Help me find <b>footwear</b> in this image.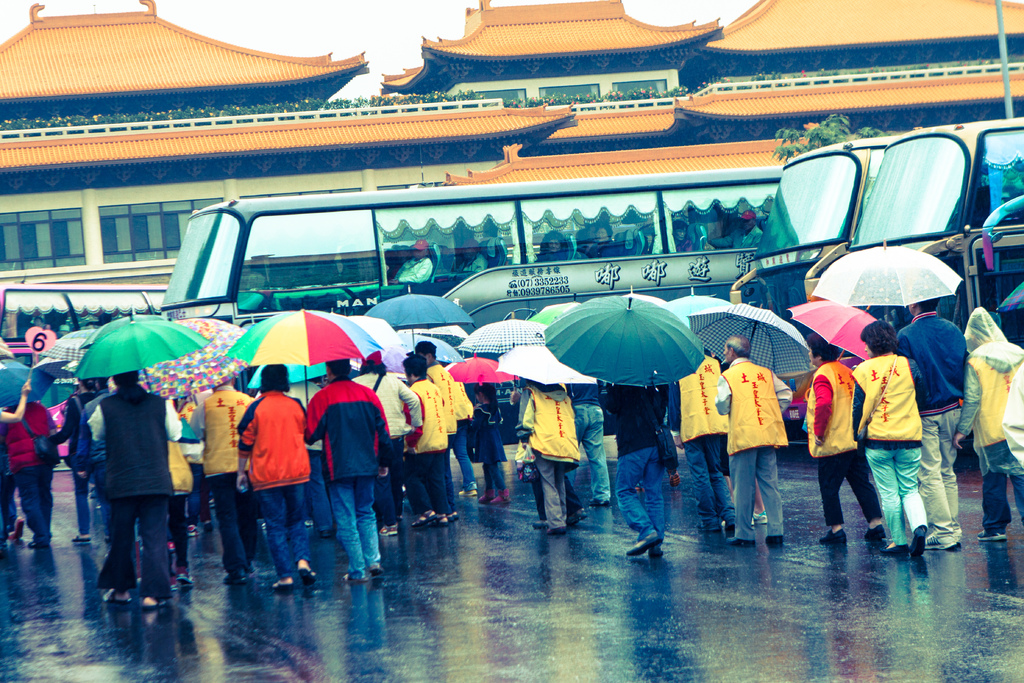
Found it: <region>728, 519, 737, 528</region>.
